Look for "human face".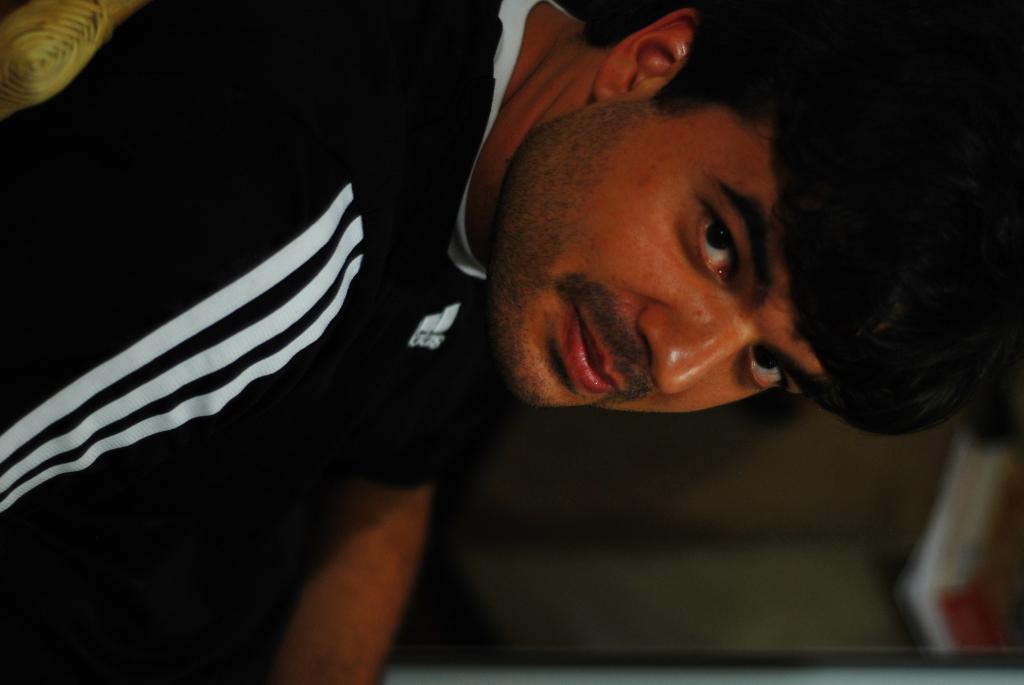
Found: [x1=481, y1=100, x2=826, y2=414].
